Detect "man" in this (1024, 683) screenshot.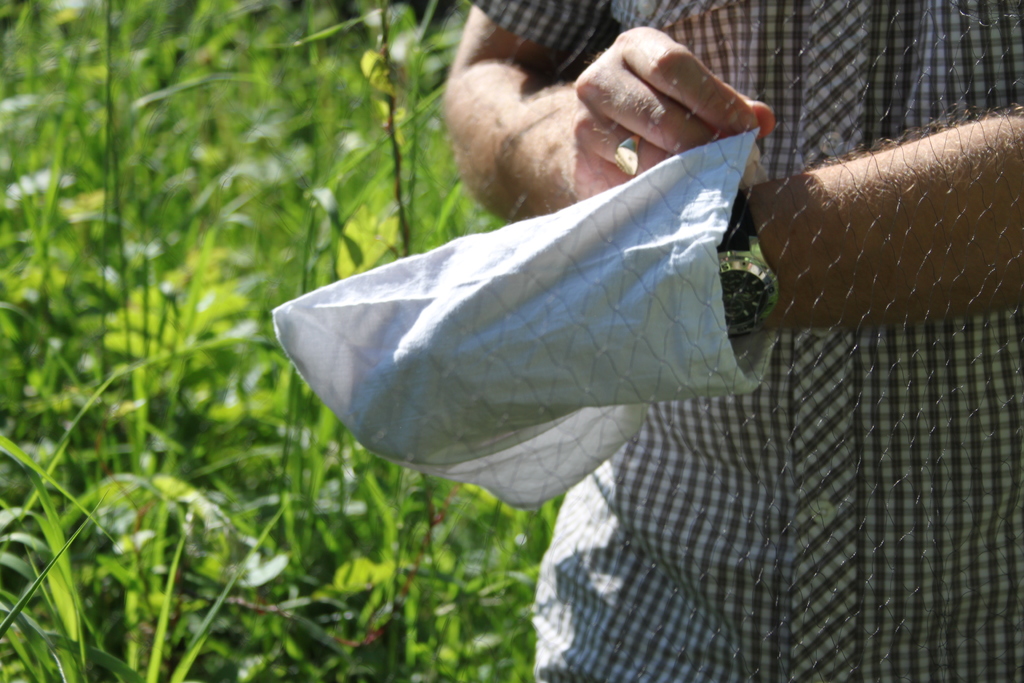
Detection: BBox(438, 0, 1021, 682).
